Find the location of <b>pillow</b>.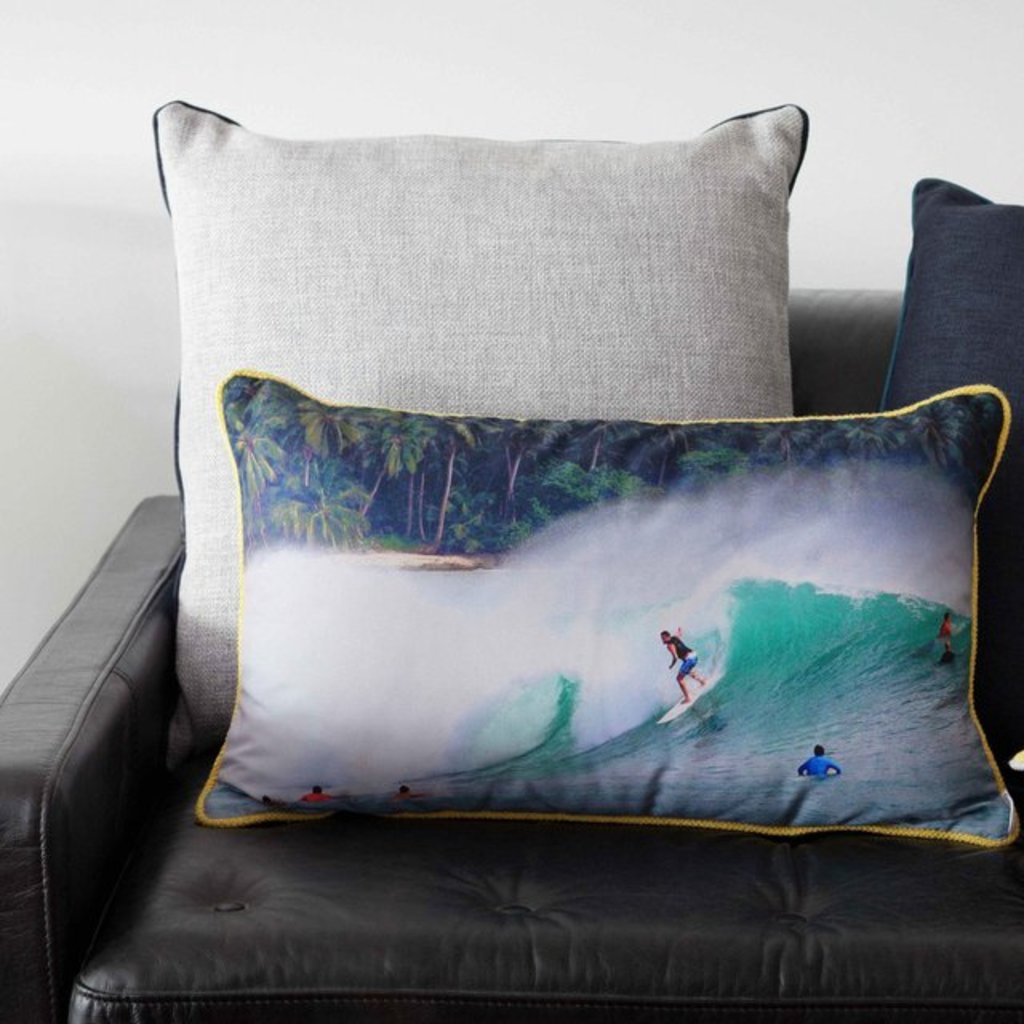
Location: locate(874, 184, 1022, 734).
